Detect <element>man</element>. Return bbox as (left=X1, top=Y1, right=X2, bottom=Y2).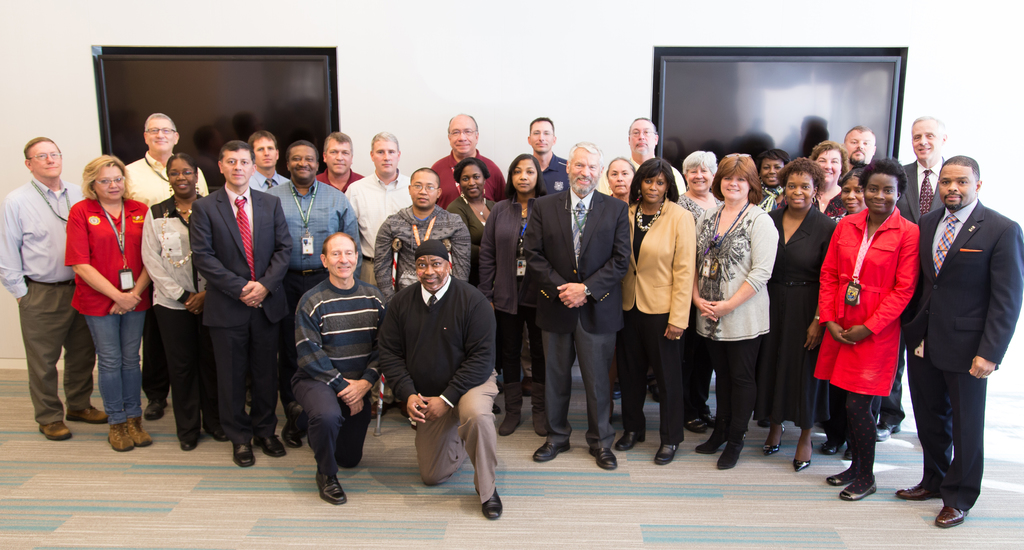
(left=521, top=138, right=626, bottom=467).
